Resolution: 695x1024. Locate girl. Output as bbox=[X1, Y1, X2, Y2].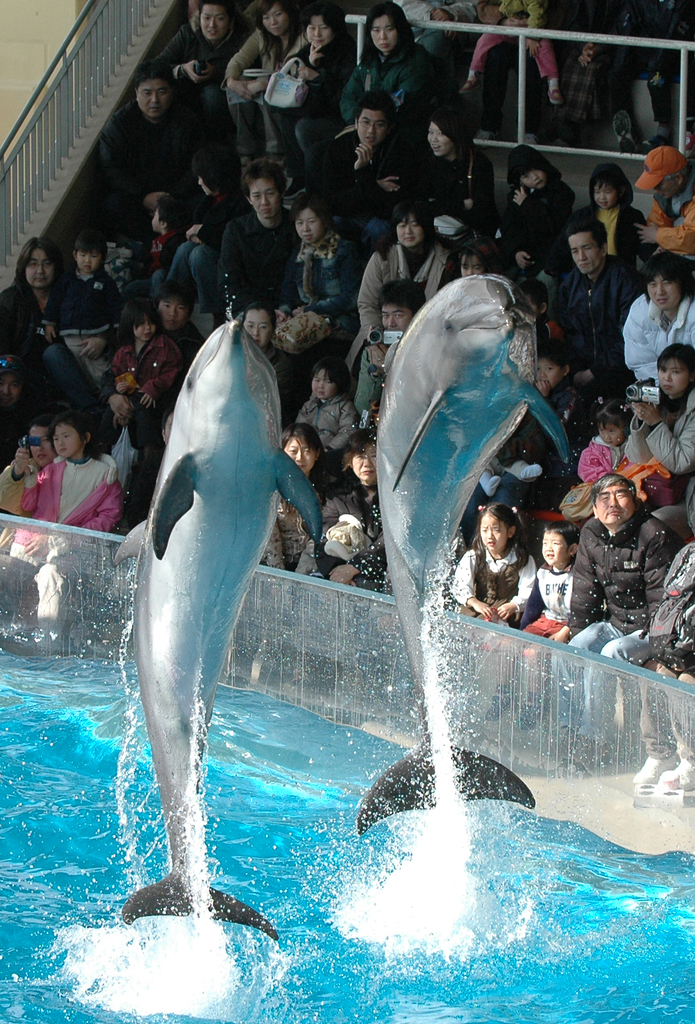
bbox=[454, 244, 496, 276].
